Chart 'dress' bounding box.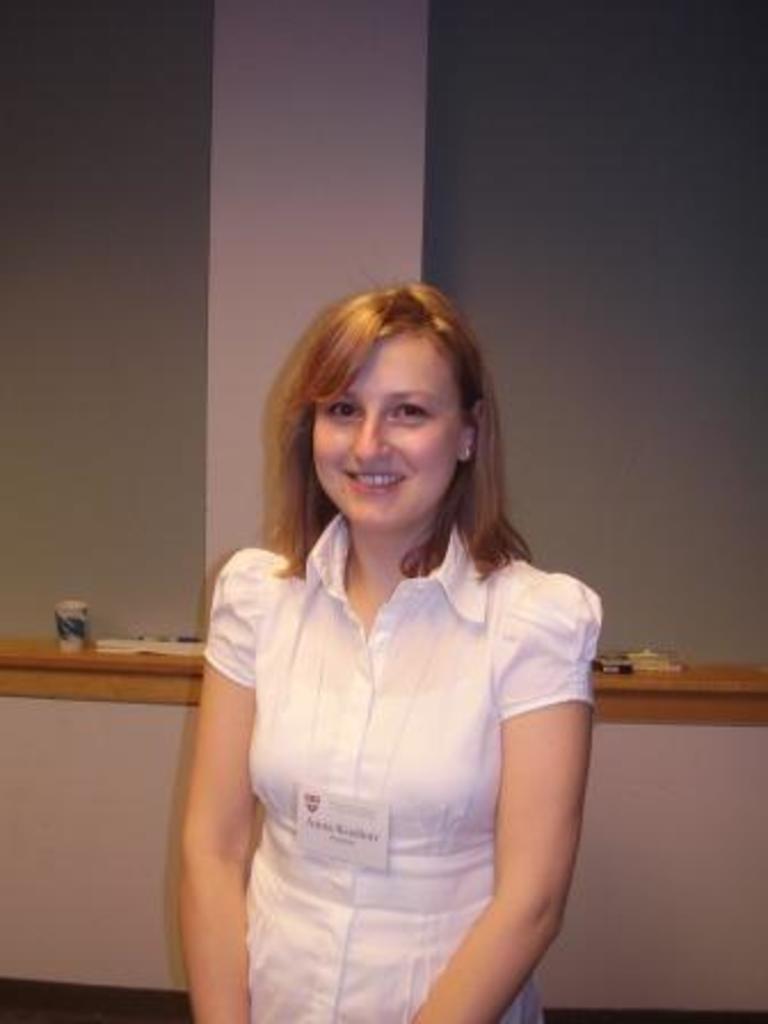
Charted: [x1=187, y1=510, x2=613, y2=1022].
